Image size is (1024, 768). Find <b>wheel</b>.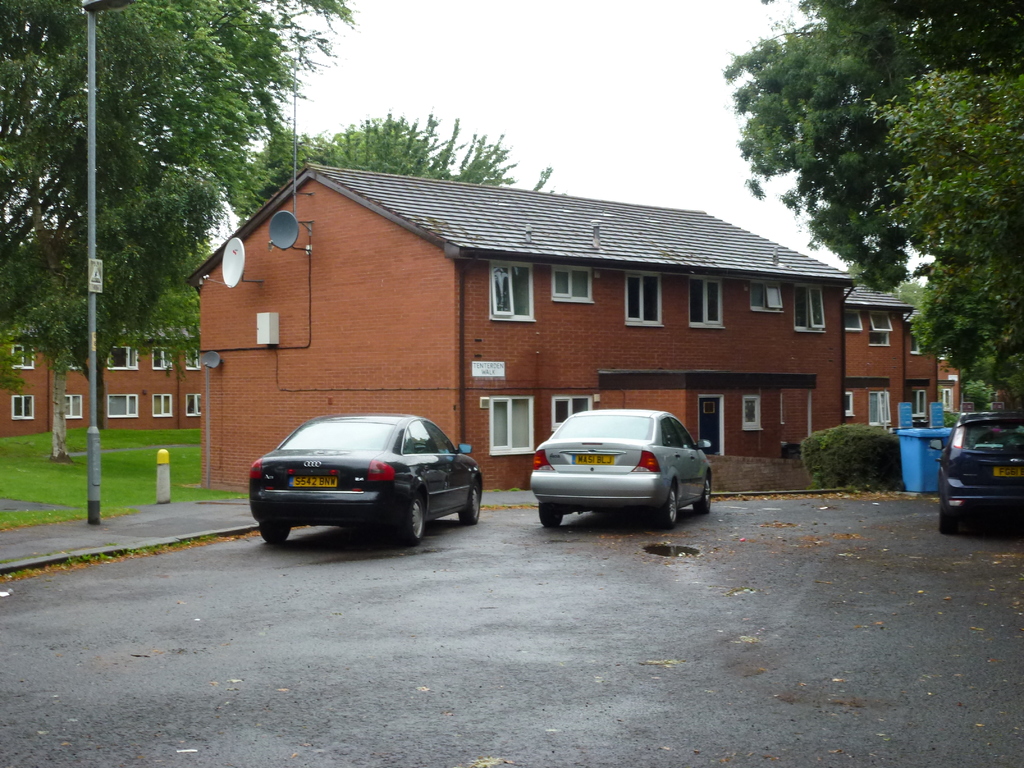
bbox(535, 505, 561, 529).
